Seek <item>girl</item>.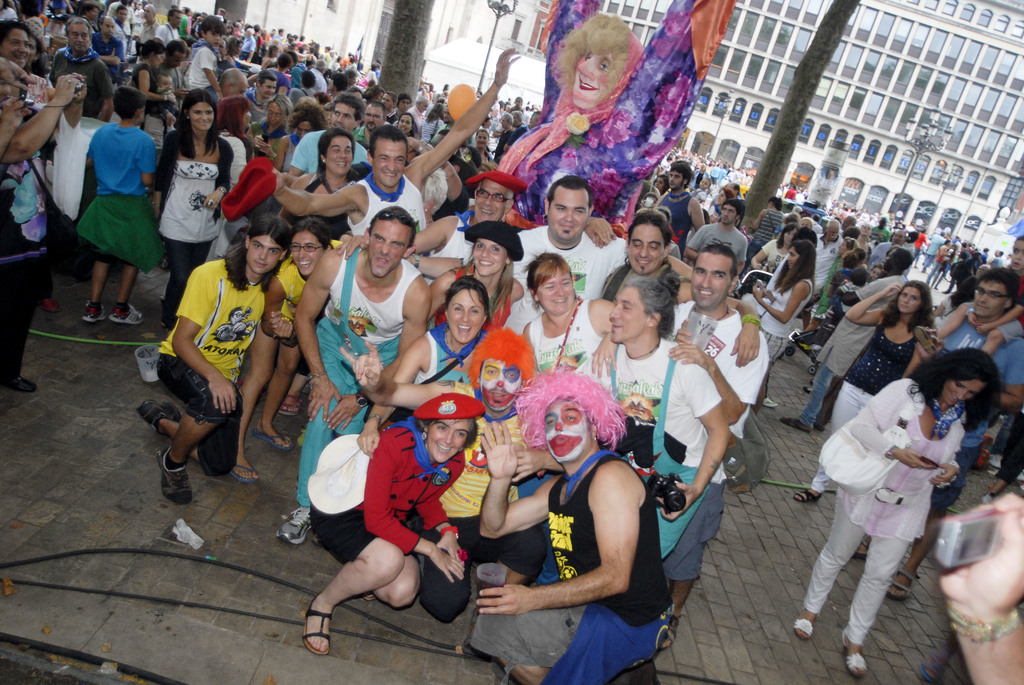
x1=815, y1=347, x2=998, y2=667.
